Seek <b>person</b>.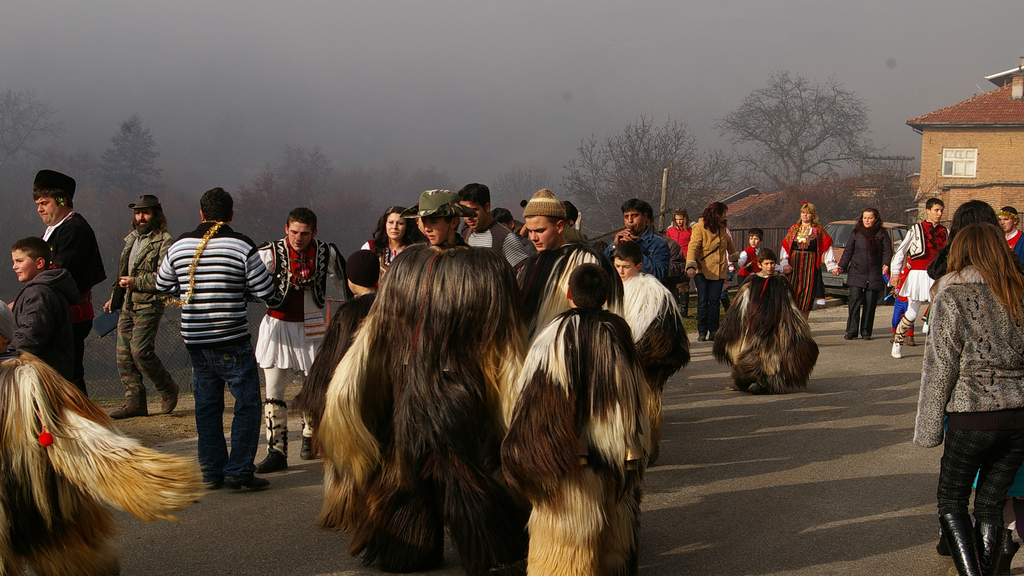
{"x1": 154, "y1": 187, "x2": 277, "y2": 489}.
